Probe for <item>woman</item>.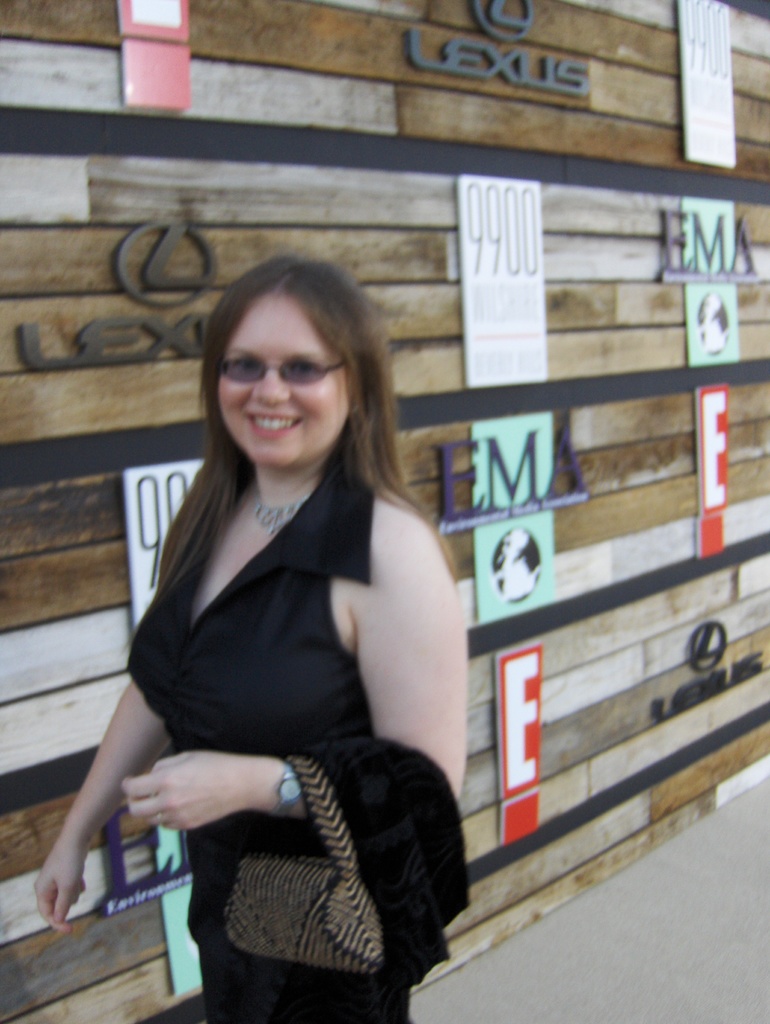
Probe result: bbox(72, 250, 481, 1009).
